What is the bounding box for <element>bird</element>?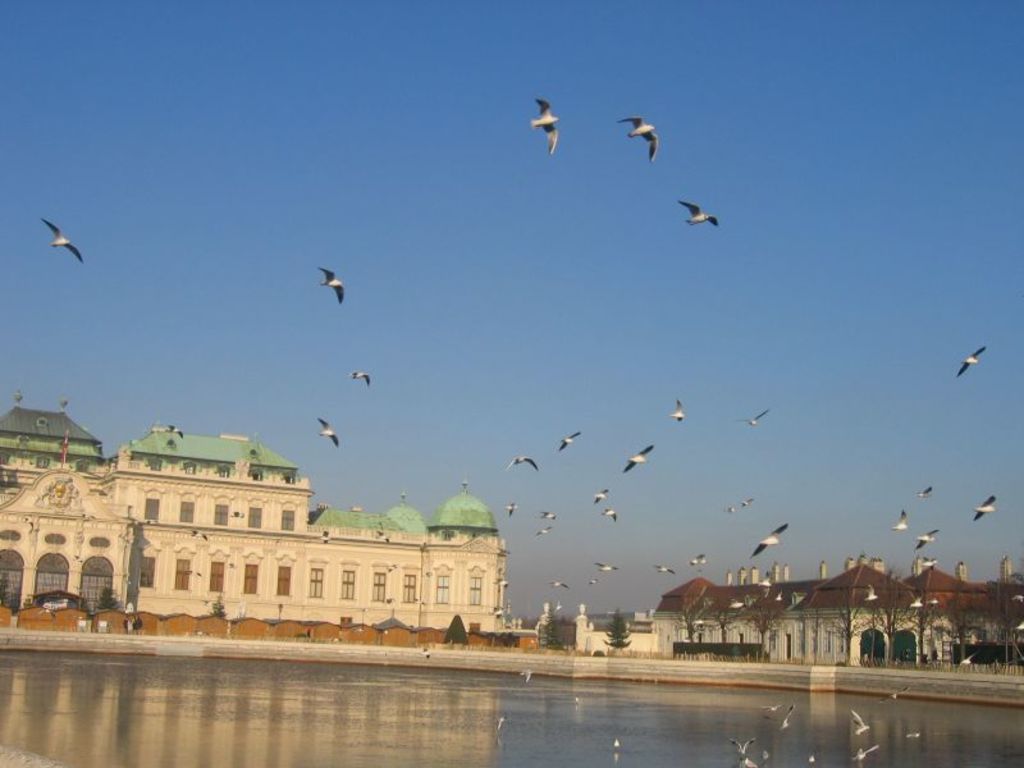
bbox(731, 404, 768, 434).
